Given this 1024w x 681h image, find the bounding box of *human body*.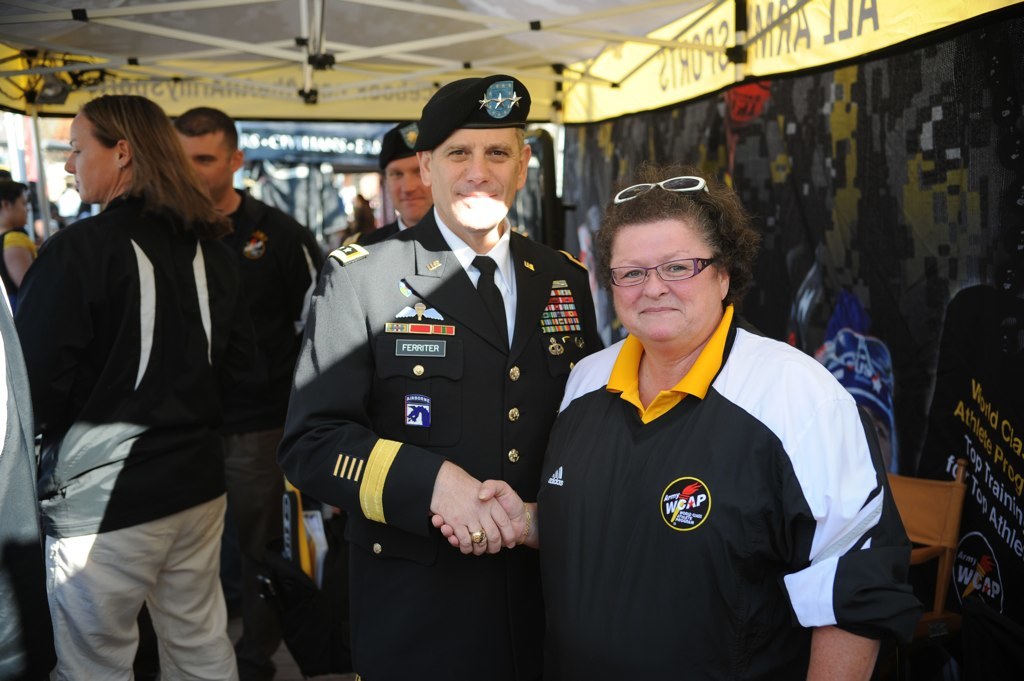
pyautogui.locateOnScreen(206, 183, 333, 680).
